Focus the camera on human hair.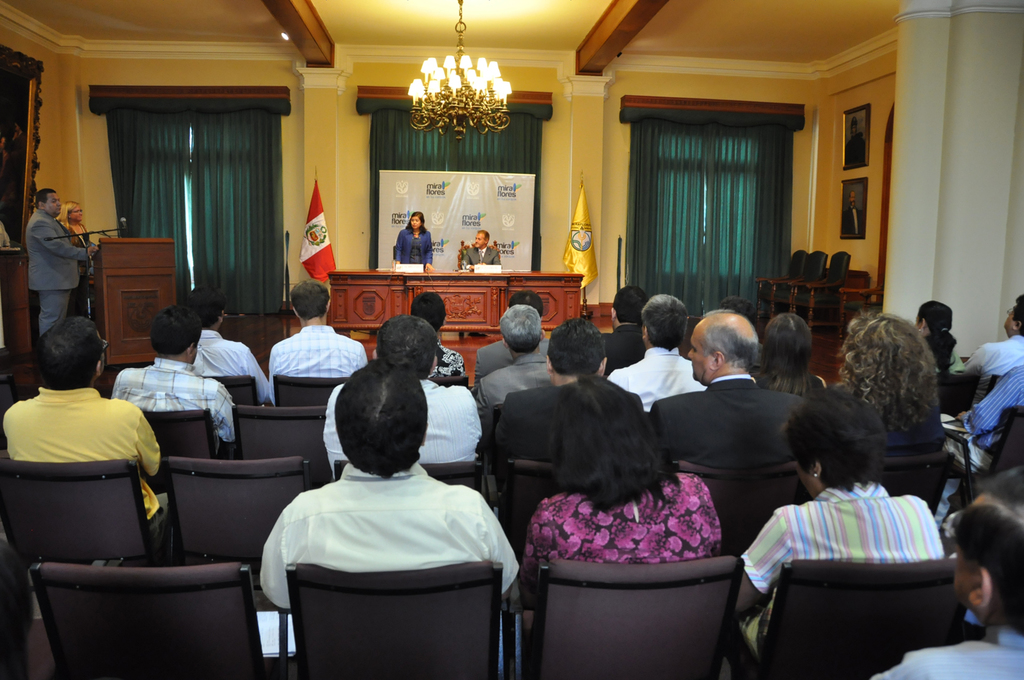
Focus region: (left=183, top=281, right=226, bottom=328).
